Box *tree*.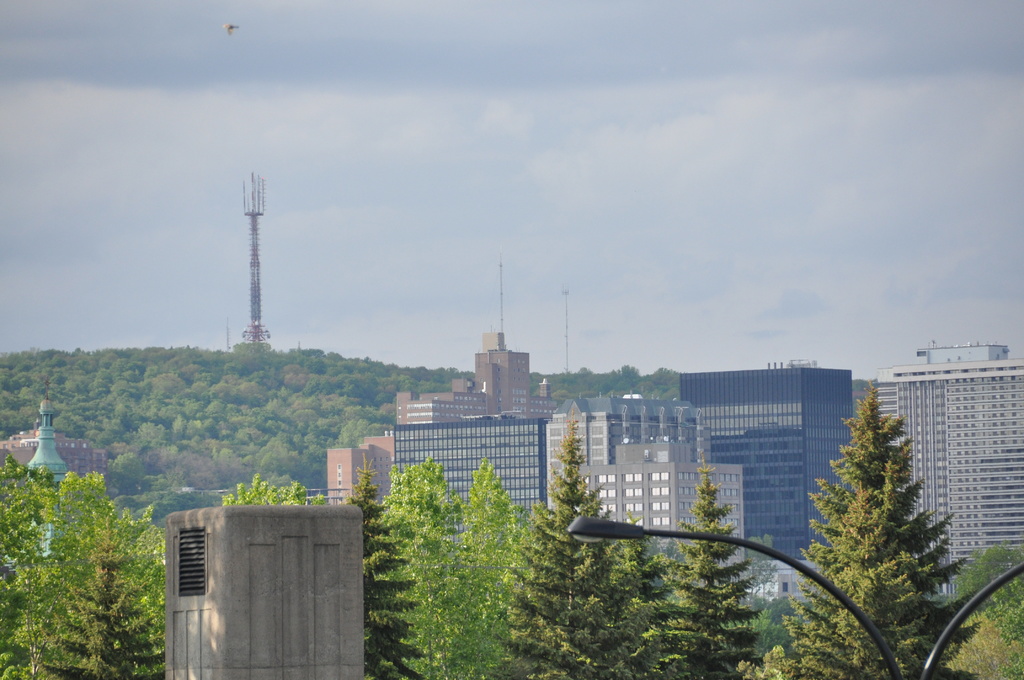
510,417,648,679.
